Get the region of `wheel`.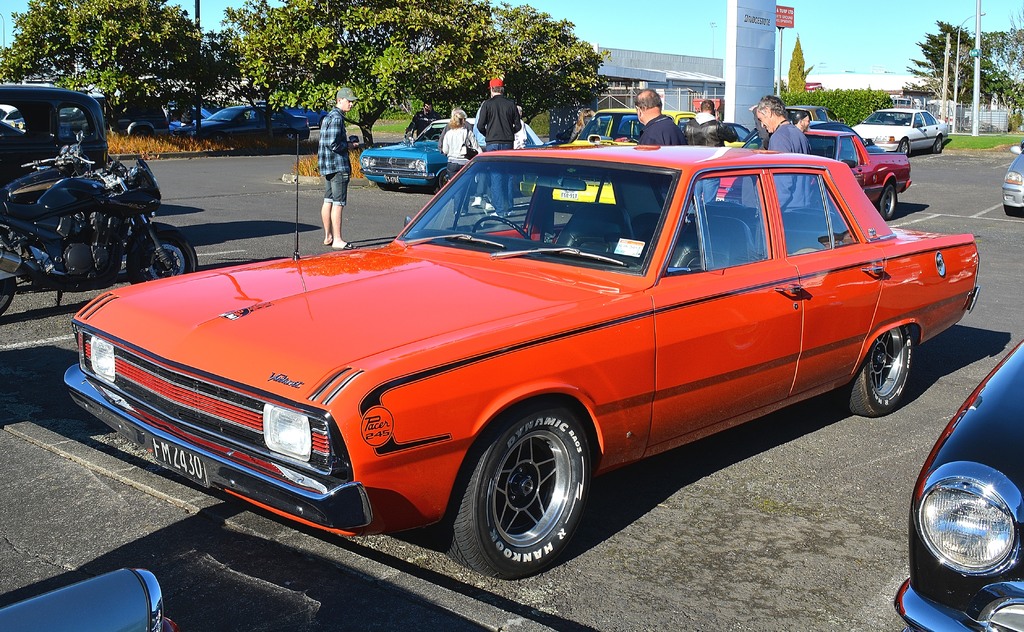
l=872, t=177, r=901, b=220.
